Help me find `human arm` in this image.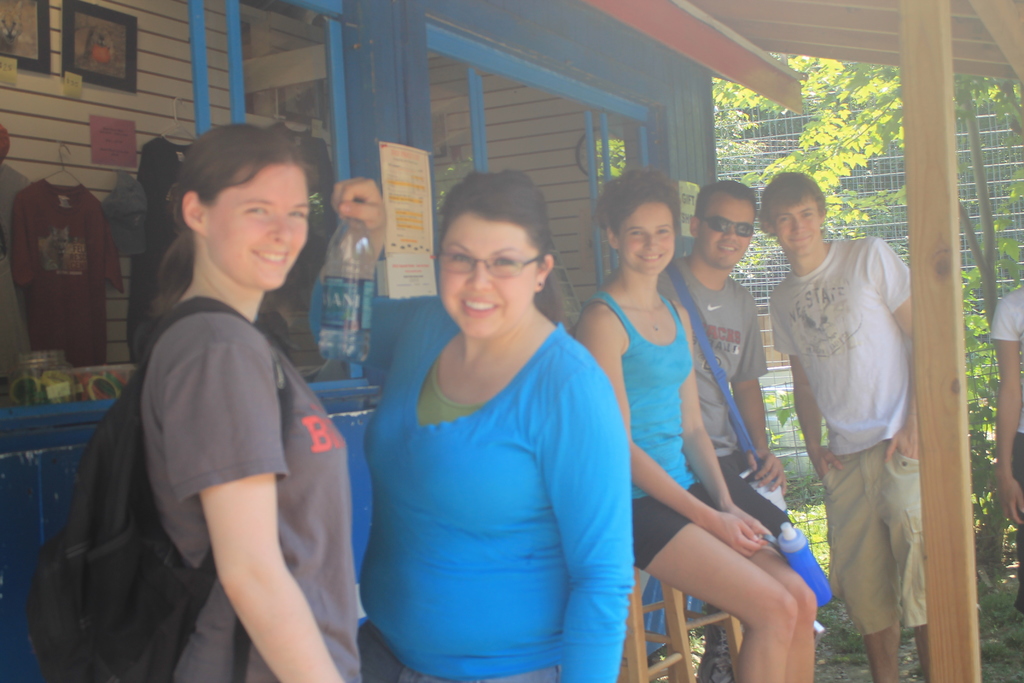
Found it: <bbox>730, 300, 785, 493</bbox>.
